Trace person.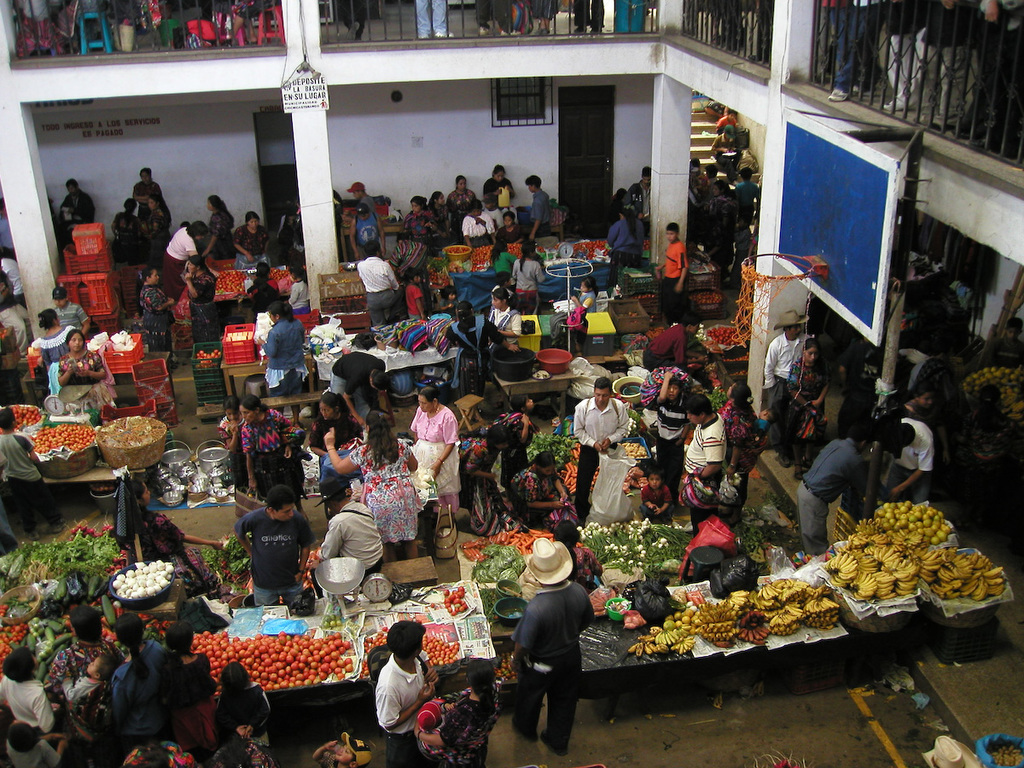
Traced to Rect(0, 266, 32, 354).
